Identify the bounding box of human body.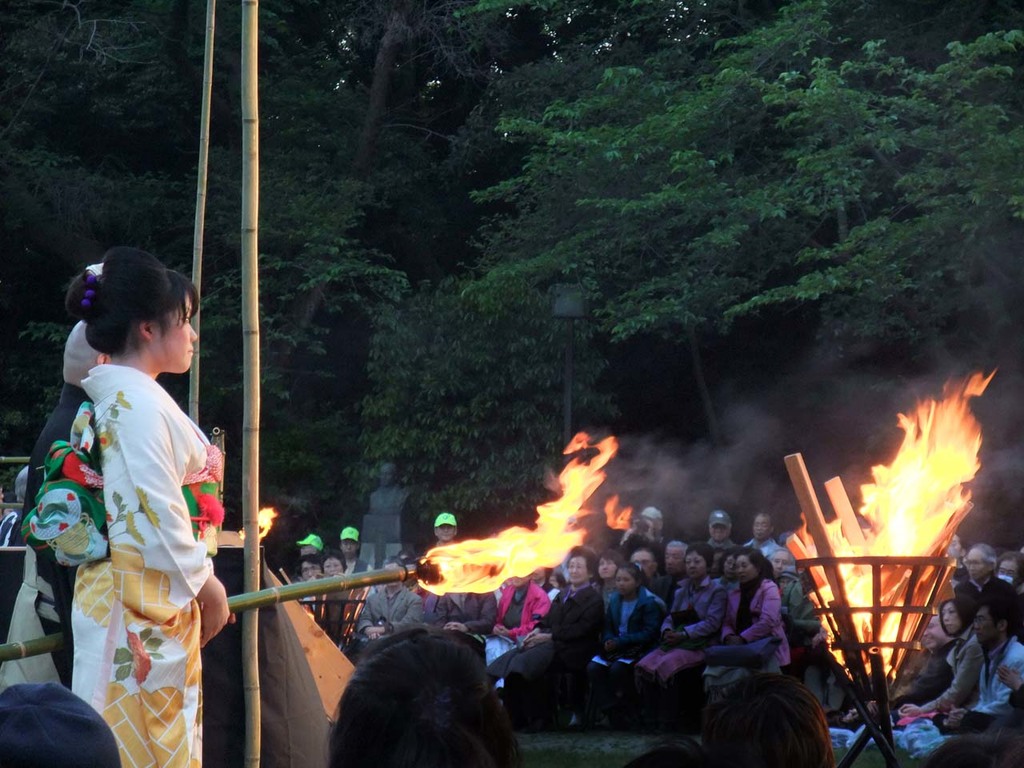
detection(586, 554, 662, 734).
